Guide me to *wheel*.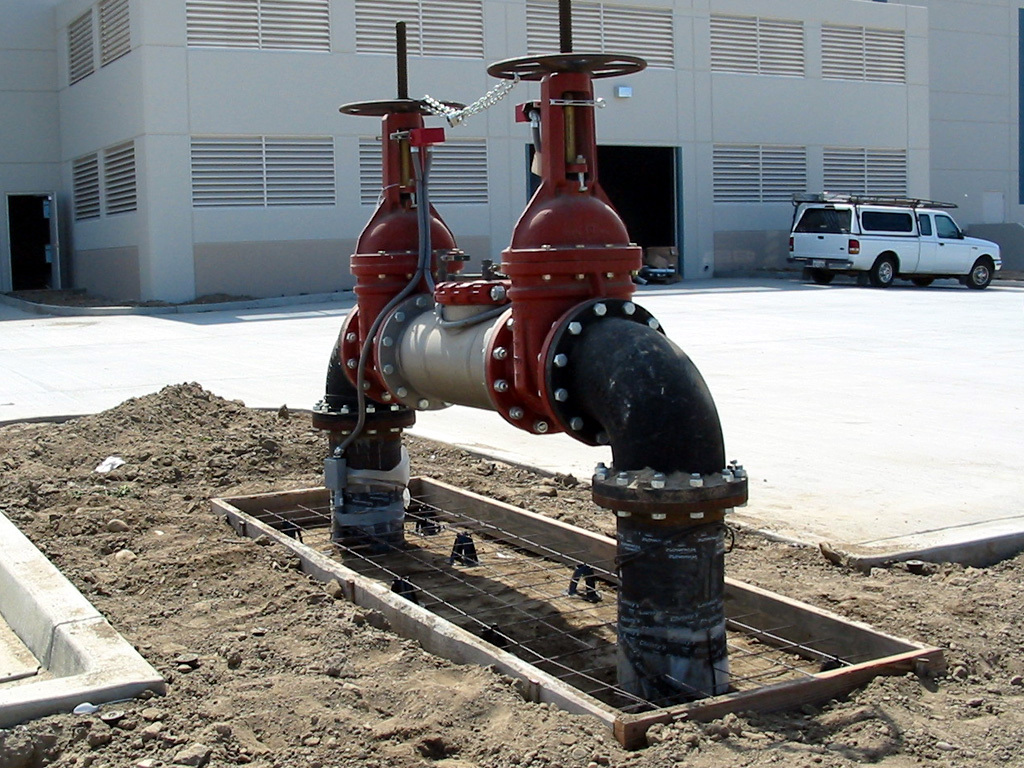
Guidance: box(868, 254, 898, 287).
